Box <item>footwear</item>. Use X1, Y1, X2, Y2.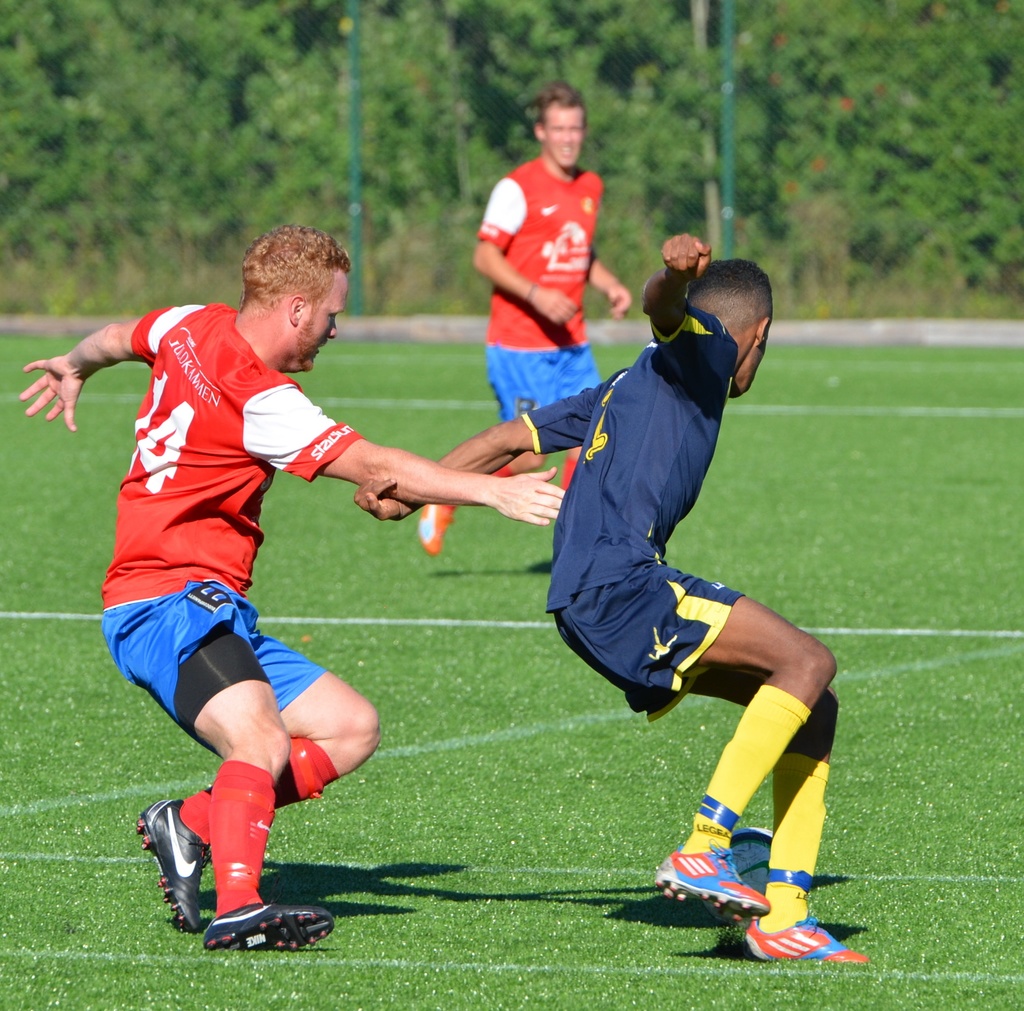
136, 796, 212, 934.
